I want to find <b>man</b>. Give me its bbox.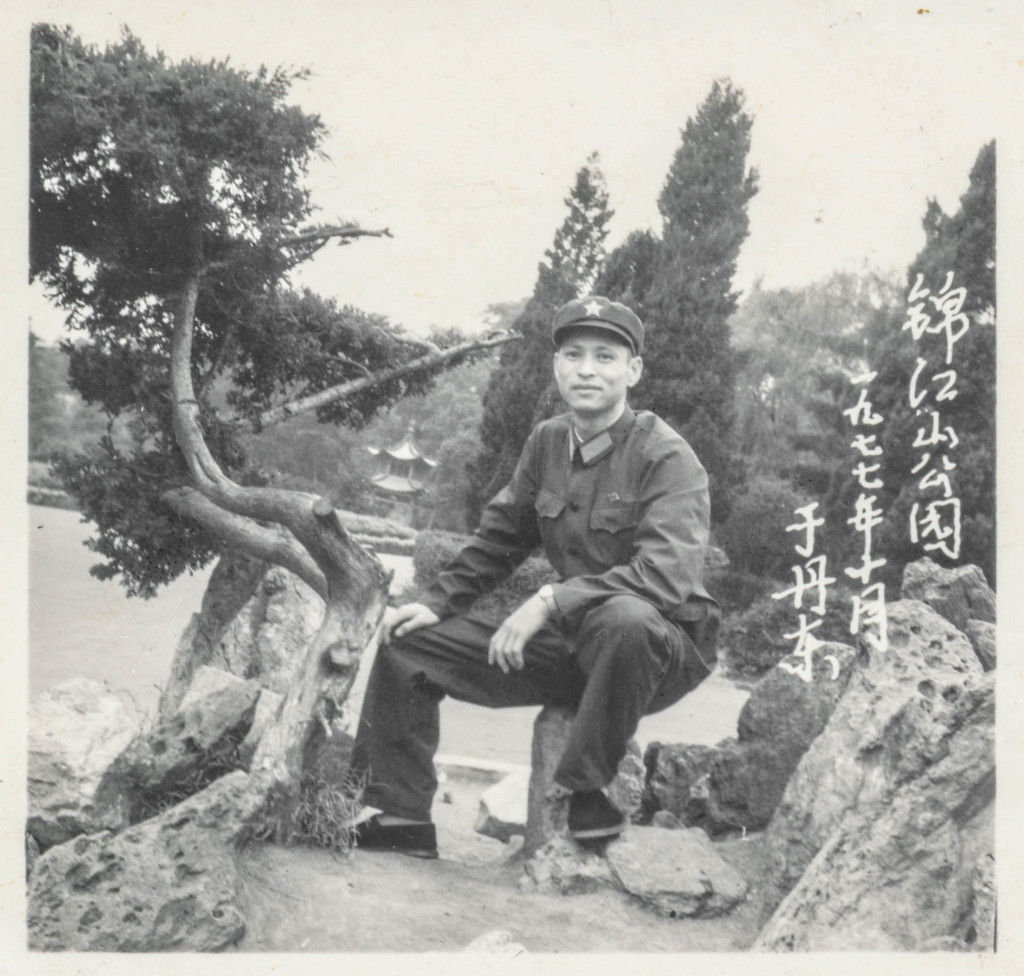
bbox=(440, 305, 733, 882).
